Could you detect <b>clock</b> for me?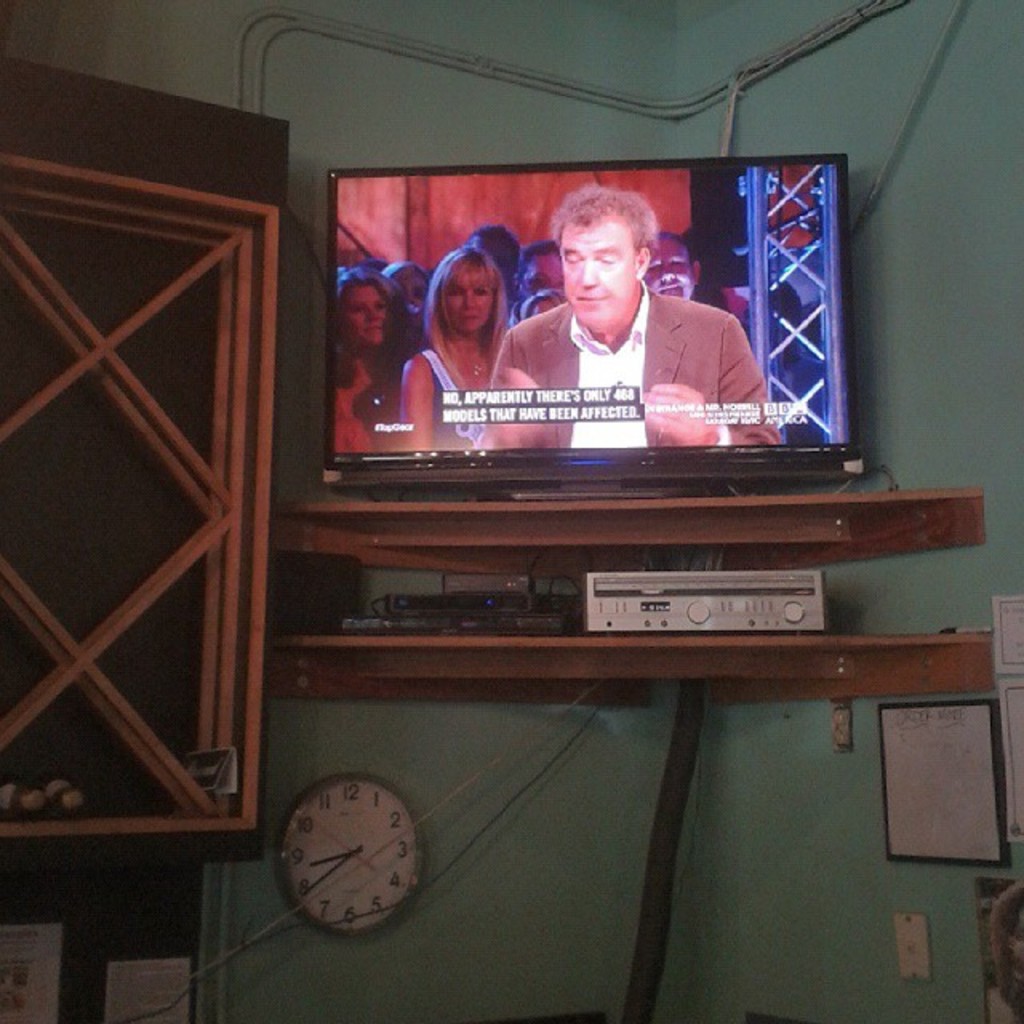
Detection result: [left=283, top=776, right=438, bottom=942].
